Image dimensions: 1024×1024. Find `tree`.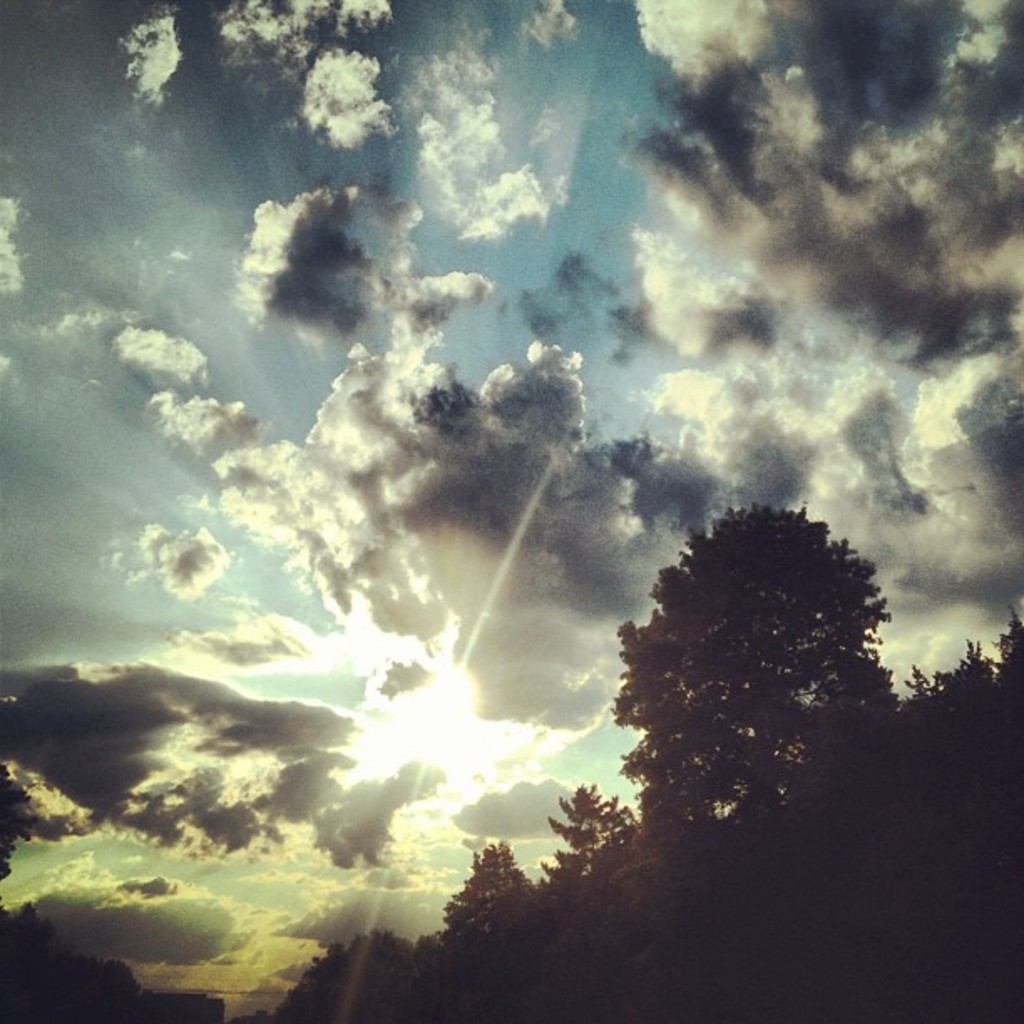
(left=0, top=763, right=42, bottom=885).
